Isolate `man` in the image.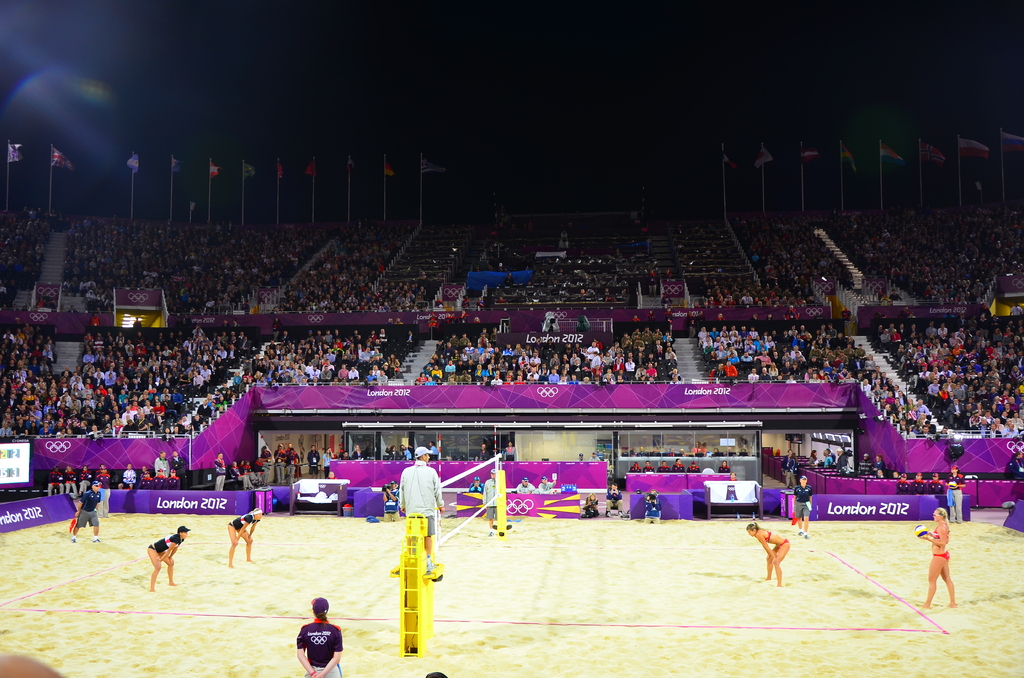
Isolated region: <box>604,368,612,380</box>.
